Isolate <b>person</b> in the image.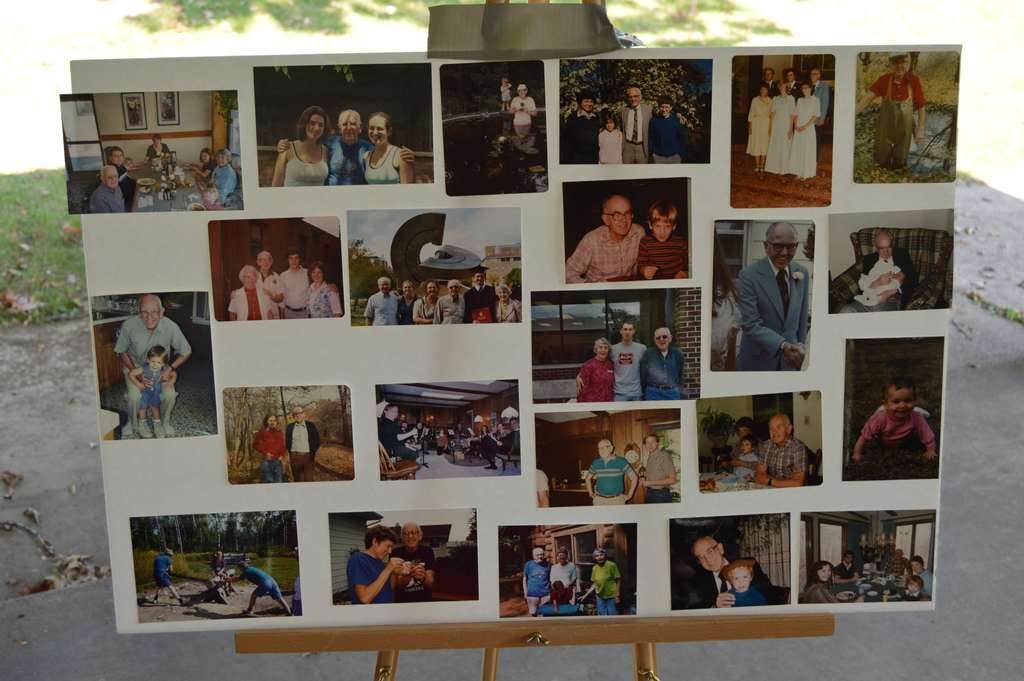
Isolated region: (left=724, top=415, right=762, bottom=473).
